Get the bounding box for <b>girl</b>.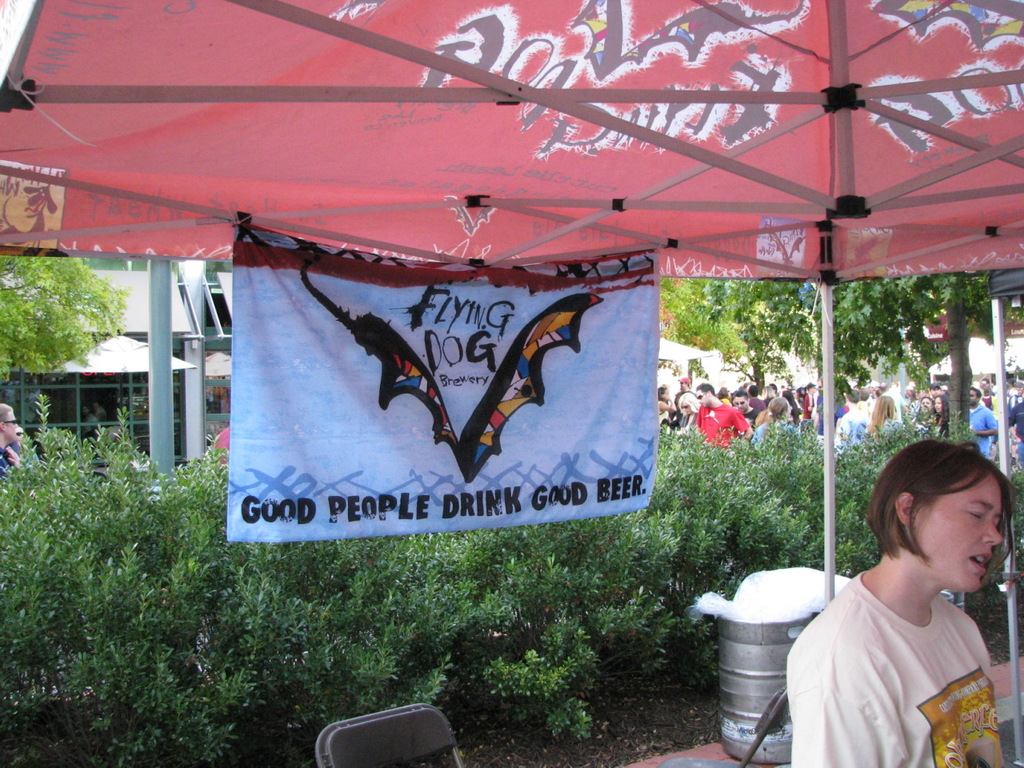
rect(794, 383, 820, 428).
